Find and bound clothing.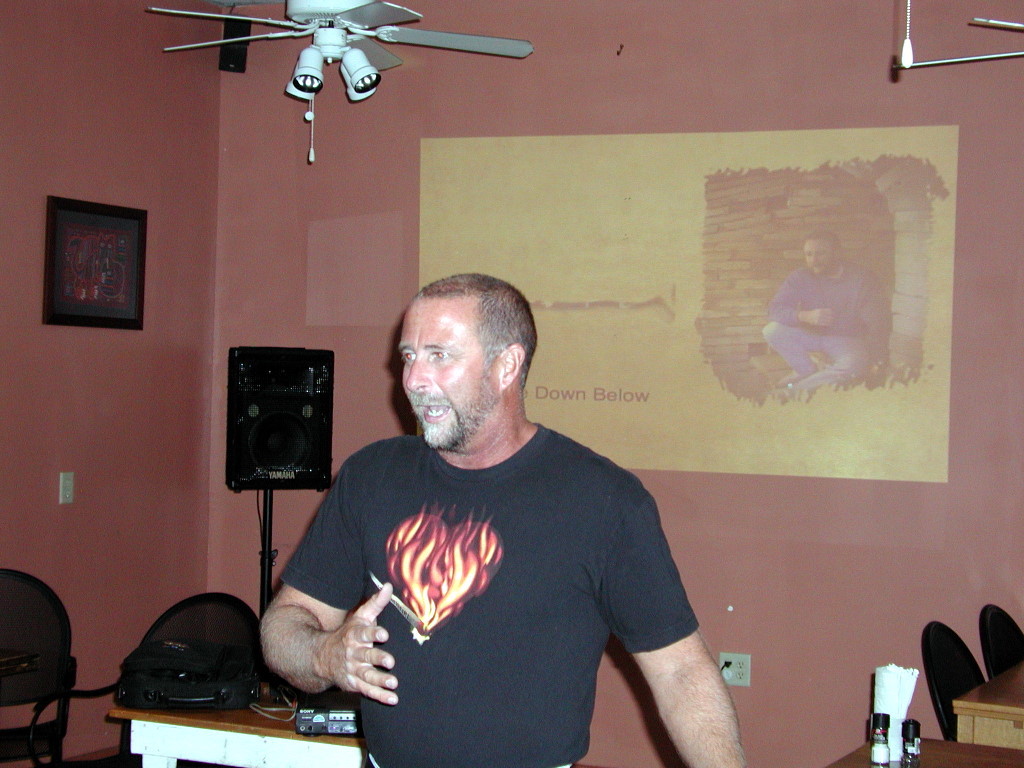
Bound: [279, 422, 698, 767].
